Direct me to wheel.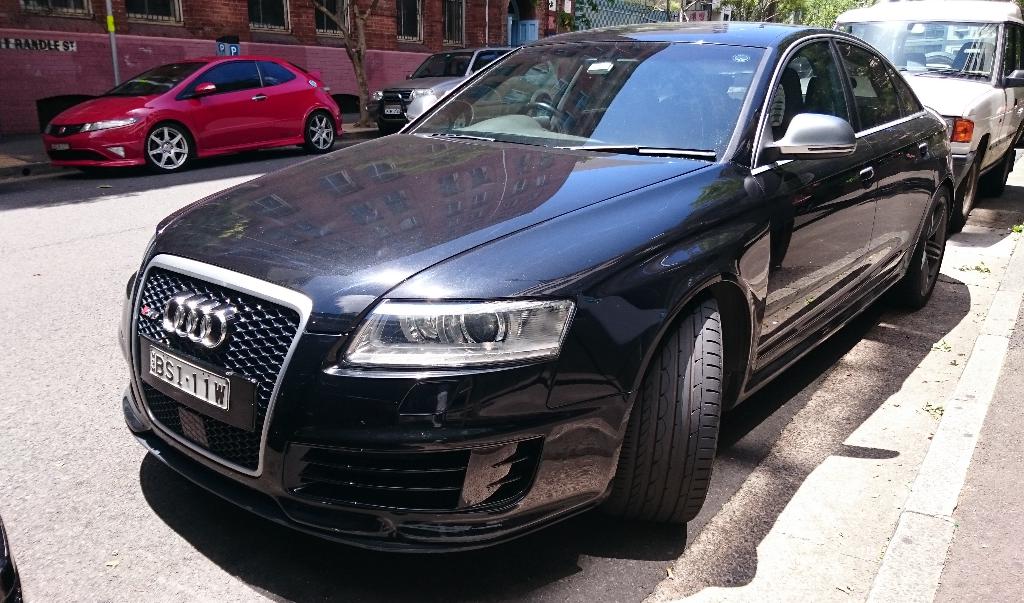
Direction: l=991, t=141, r=1014, b=195.
